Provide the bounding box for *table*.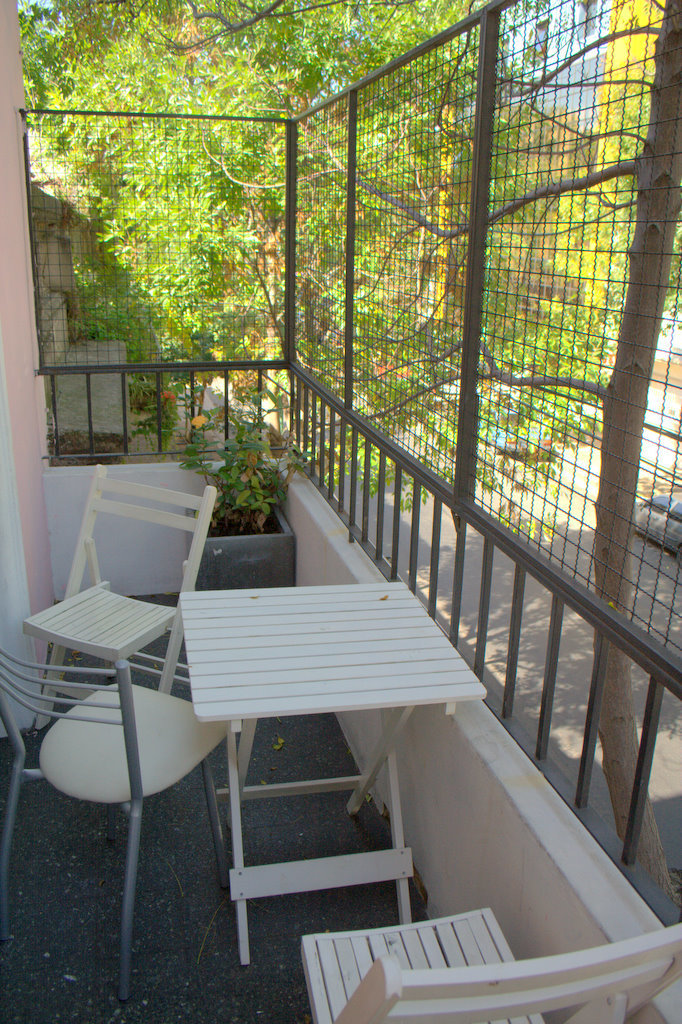
locate(180, 579, 492, 968).
